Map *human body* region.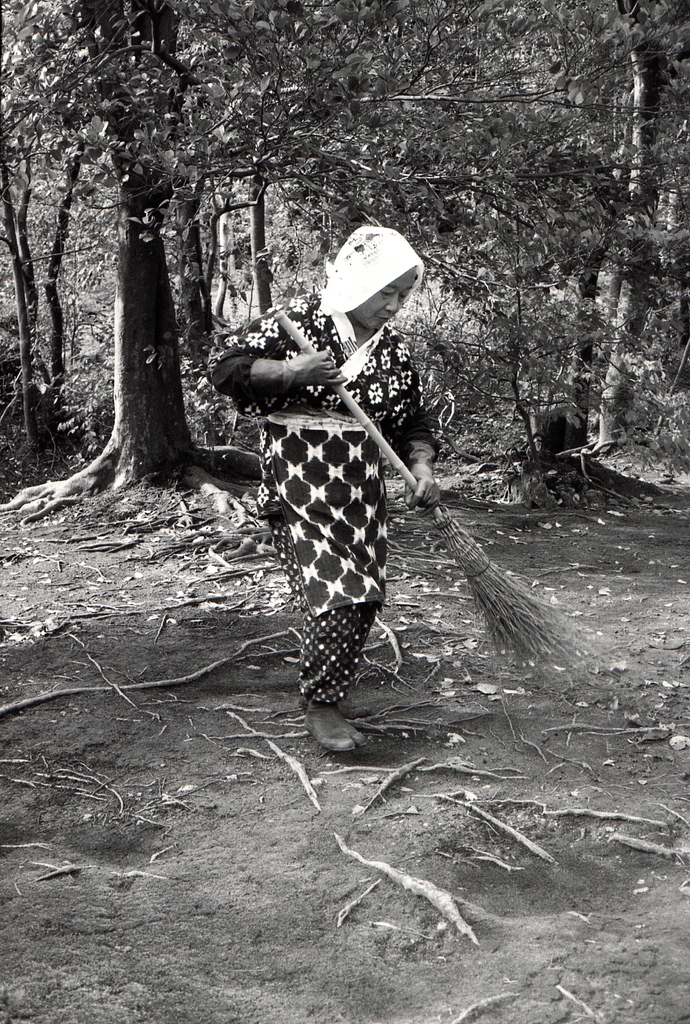
Mapped to left=209, top=205, right=436, bottom=721.
